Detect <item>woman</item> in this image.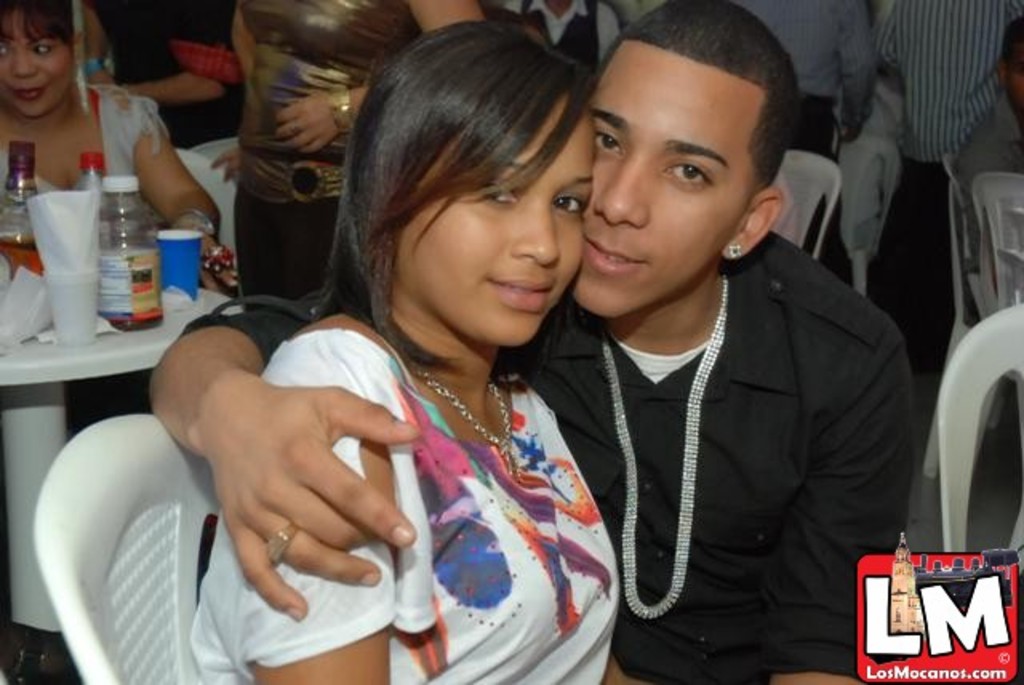
Detection: [147, 30, 699, 661].
